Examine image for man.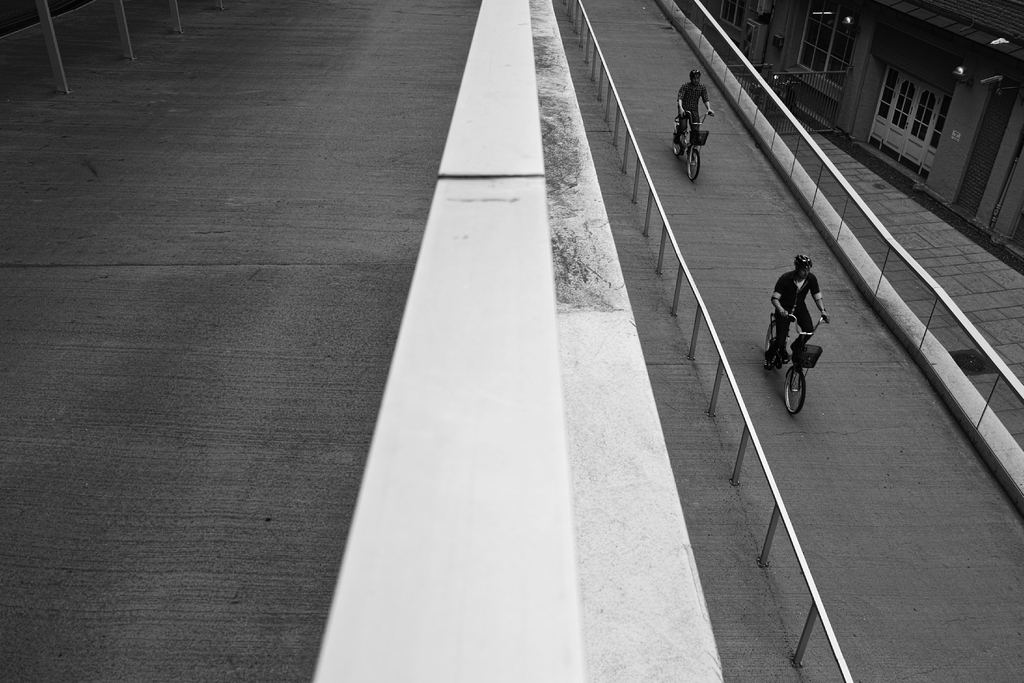
Examination result: 771:256:828:359.
